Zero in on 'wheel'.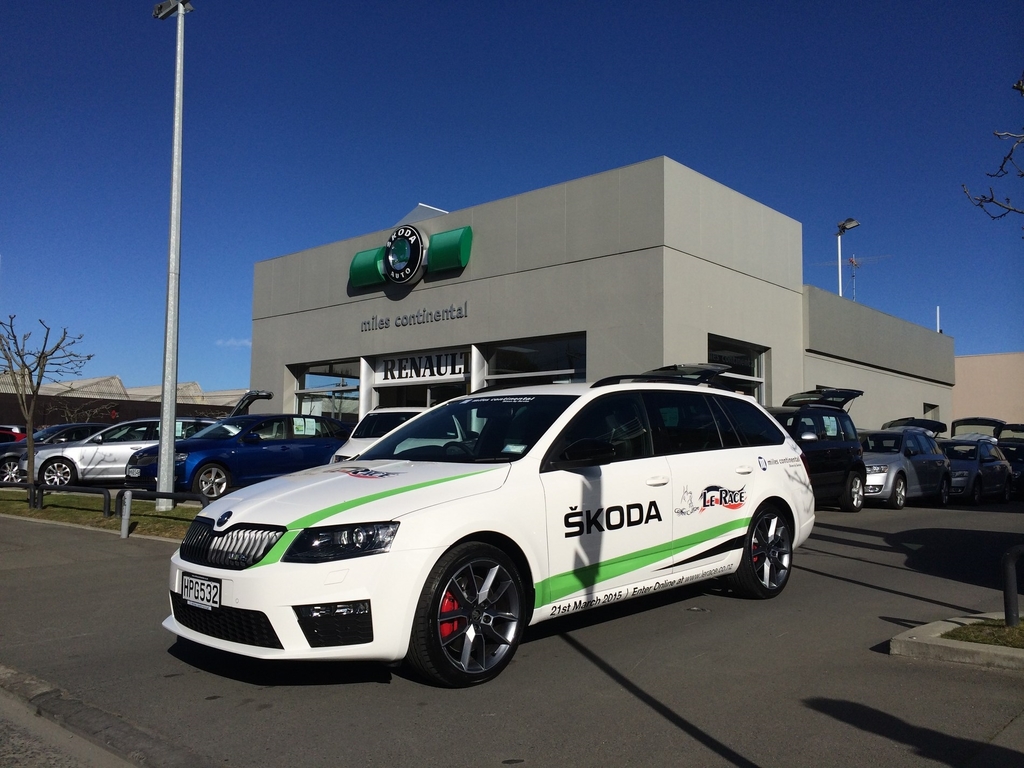
Zeroed in: detection(837, 472, 866, 516).
